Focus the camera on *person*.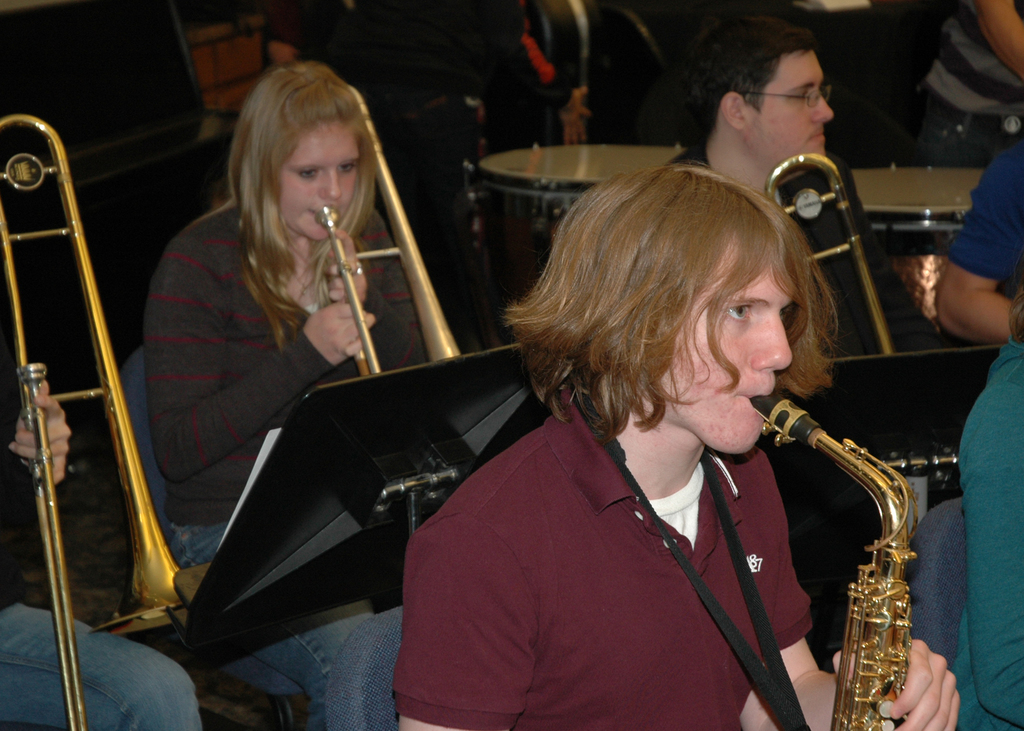
Focus region: <region>909, 0, 1023, 149</region>.
